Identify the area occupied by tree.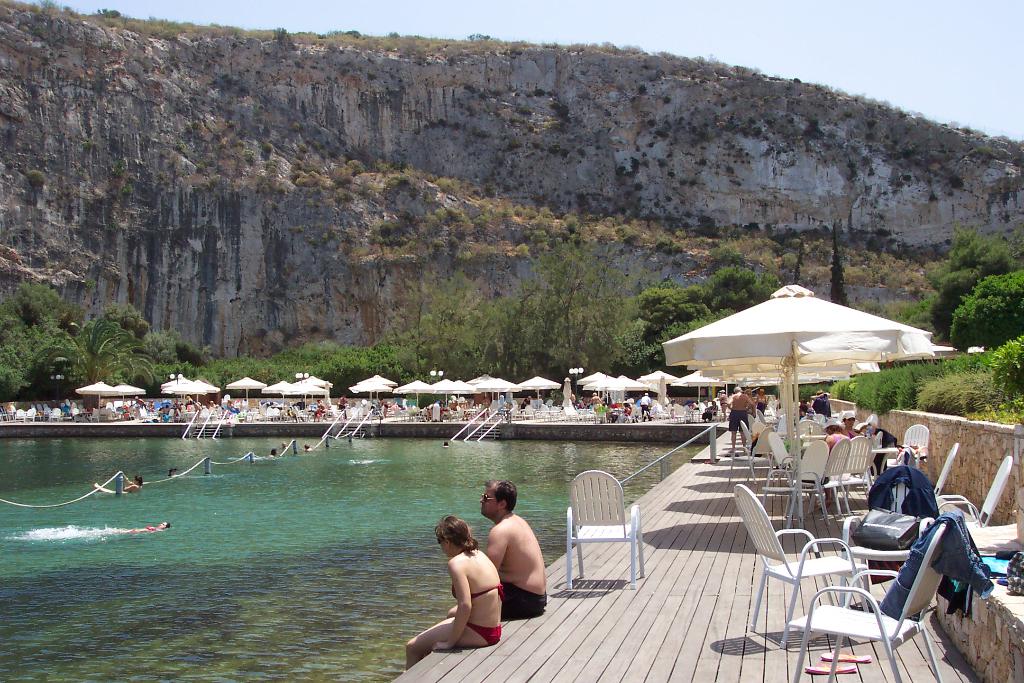
Area: [76,297,157,380].
